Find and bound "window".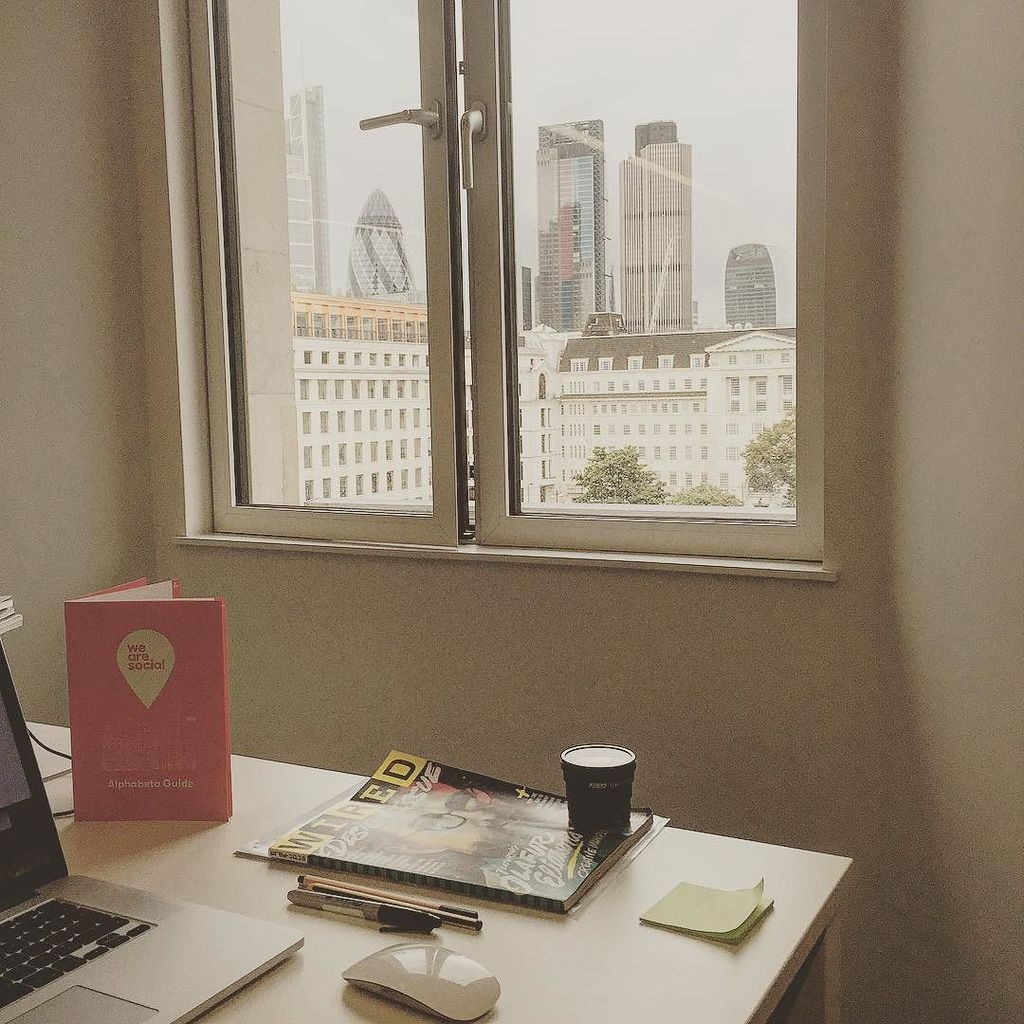
Bound: [349, 380, 361, 398].
